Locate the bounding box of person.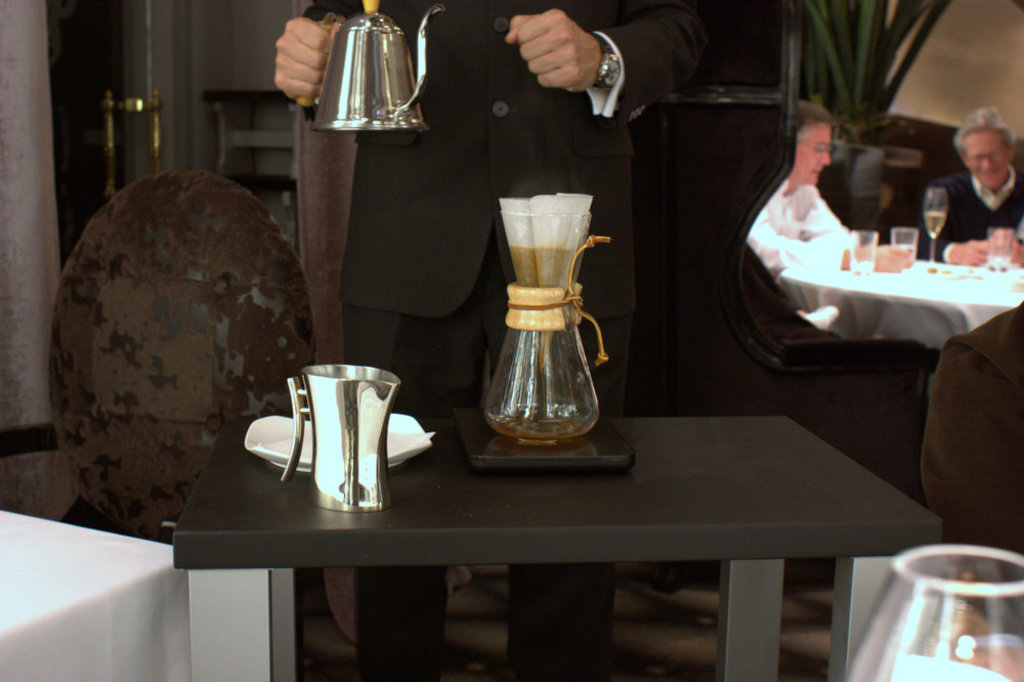
Bounding box: region(754, 102, 895, 314).
